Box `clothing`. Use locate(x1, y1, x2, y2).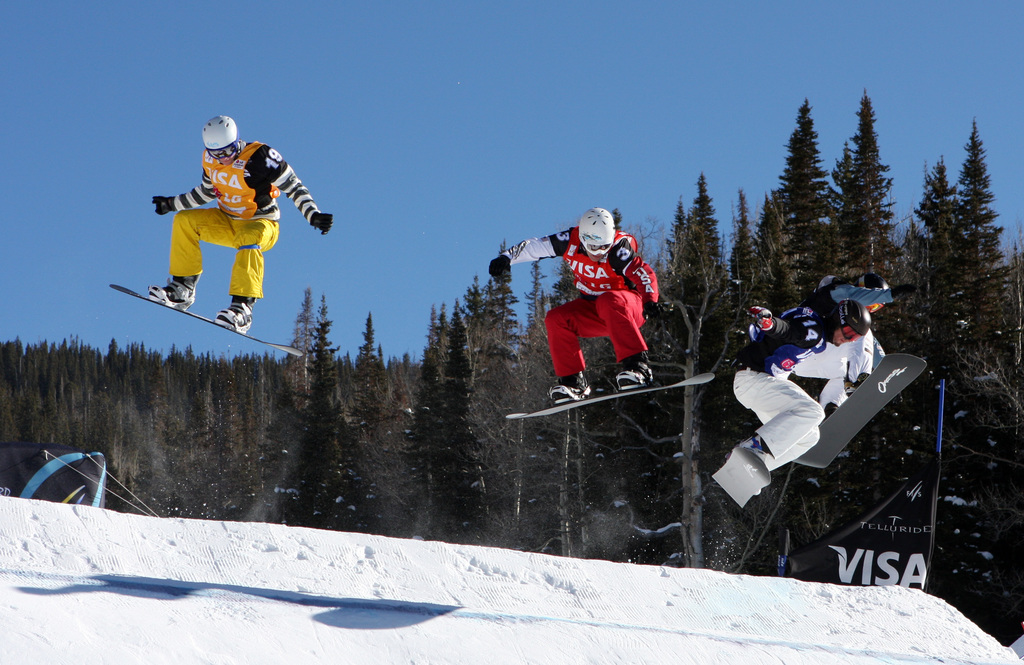
locate(199, 141, 270, 216).
